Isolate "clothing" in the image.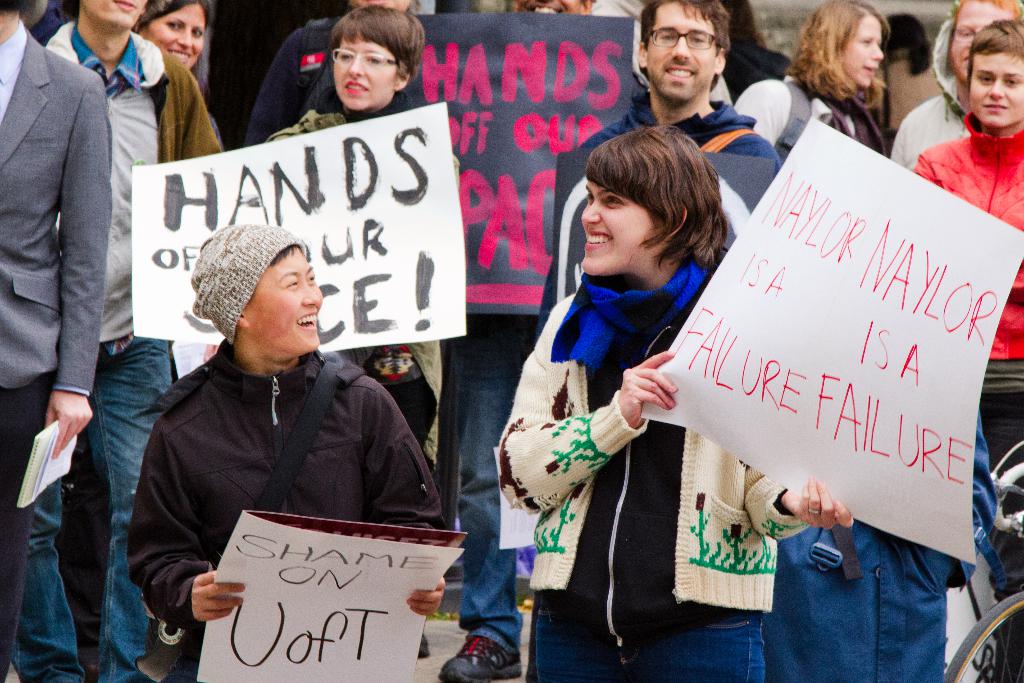
Isolated region: [111, 279, 434, 643].
